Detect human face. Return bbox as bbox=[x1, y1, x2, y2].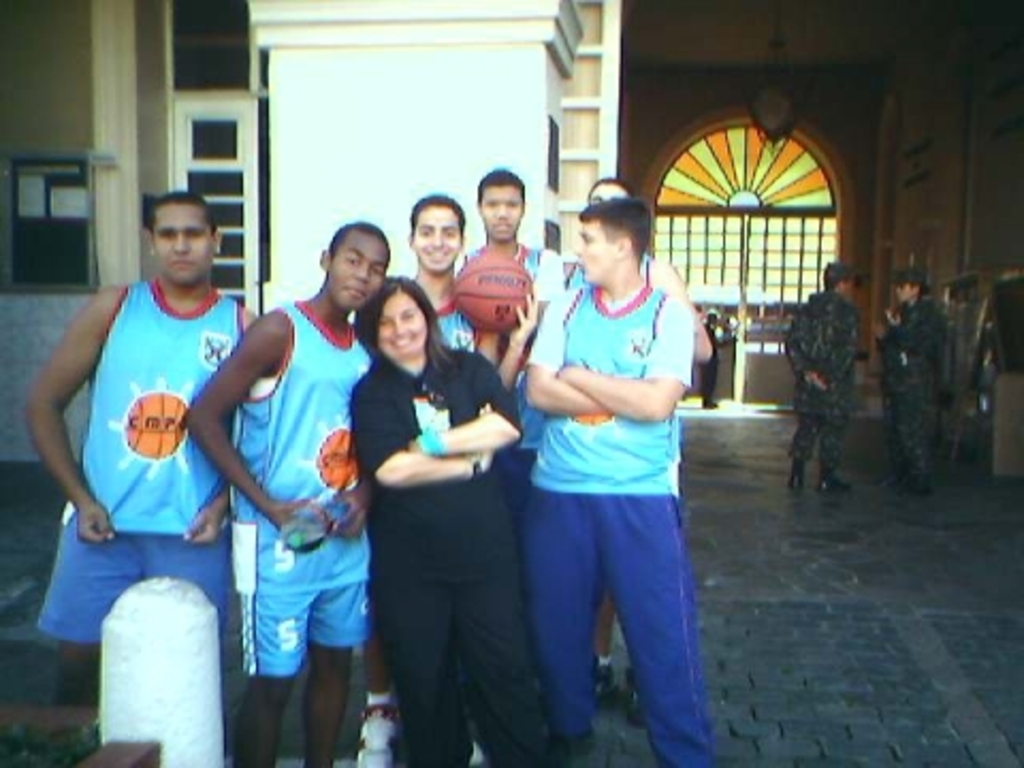
bbox=[414, 205, 465, 277].
